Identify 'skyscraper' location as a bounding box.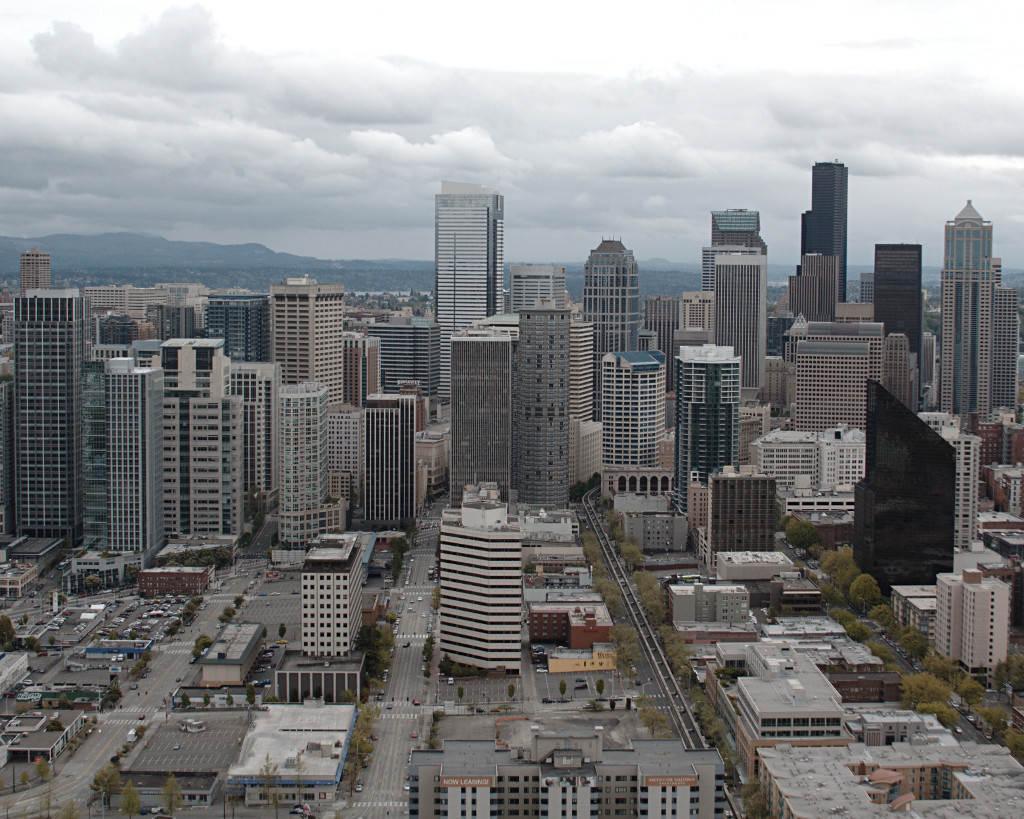
(x1=600, y1=348, x2=665, y2=473).
